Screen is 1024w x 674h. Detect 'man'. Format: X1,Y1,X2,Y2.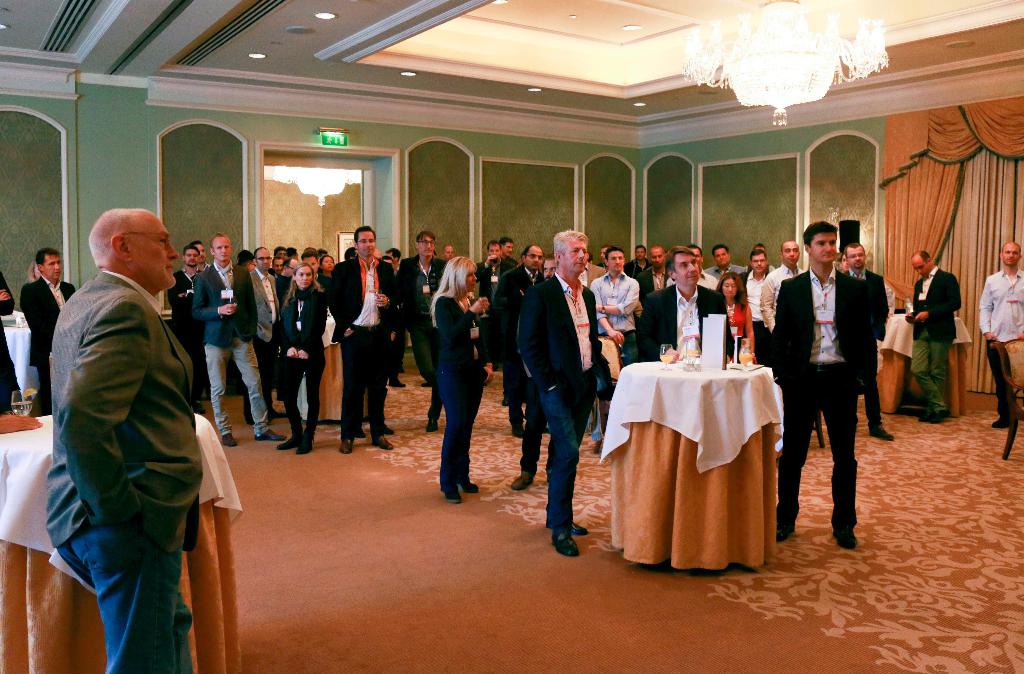
22,251,71,412.
